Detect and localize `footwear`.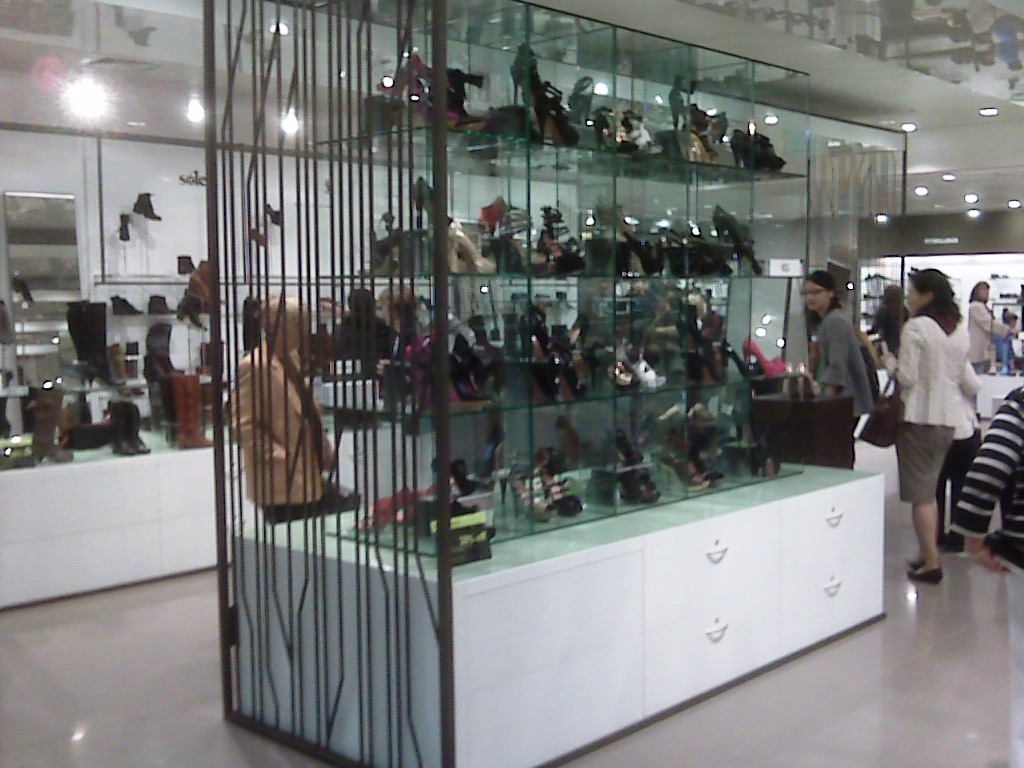
Localized at <box>898,558,923,567</box>.
